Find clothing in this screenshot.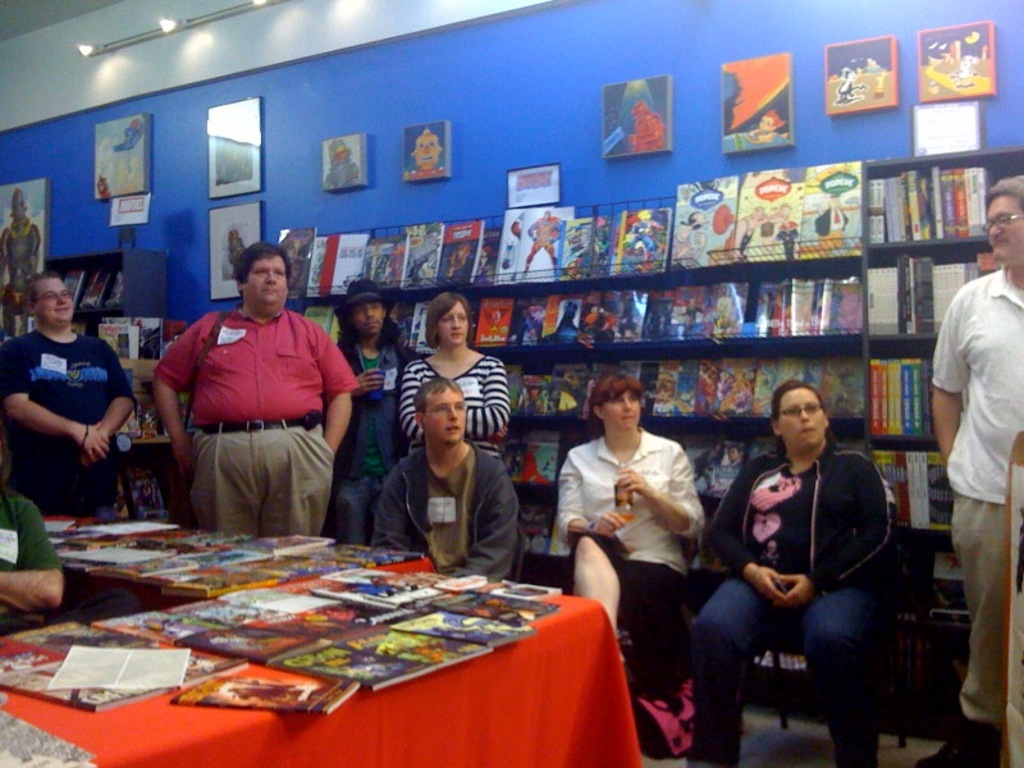
The bounding box for clothing is [536, 436, 695, 666].
